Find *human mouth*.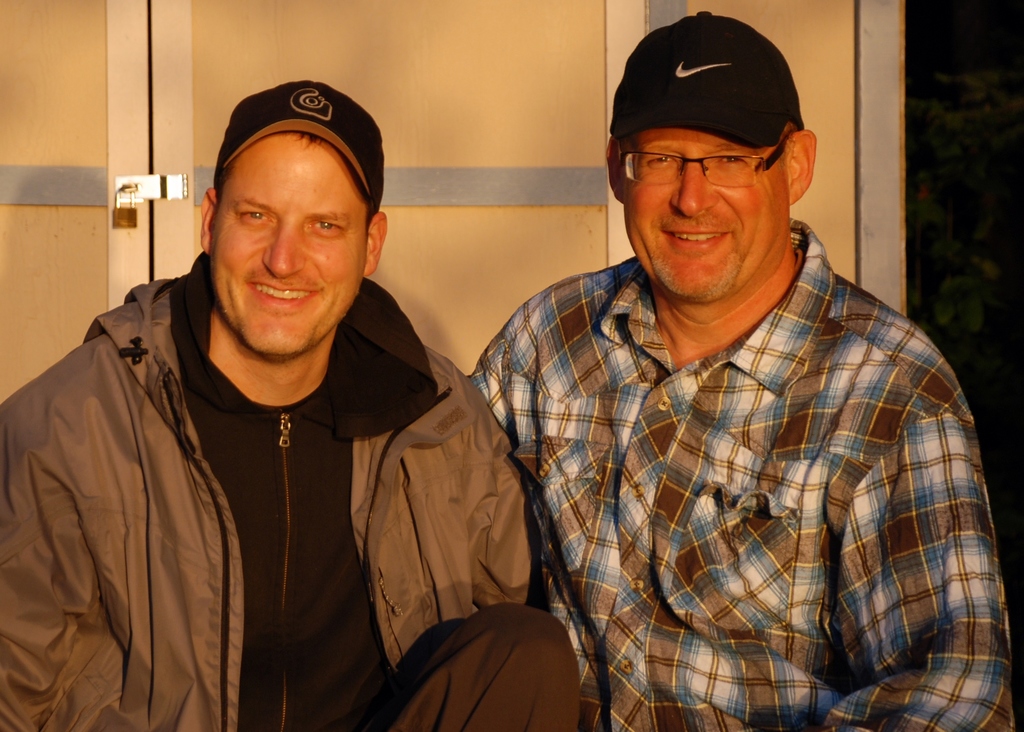
(247, 280, 323, 308).
